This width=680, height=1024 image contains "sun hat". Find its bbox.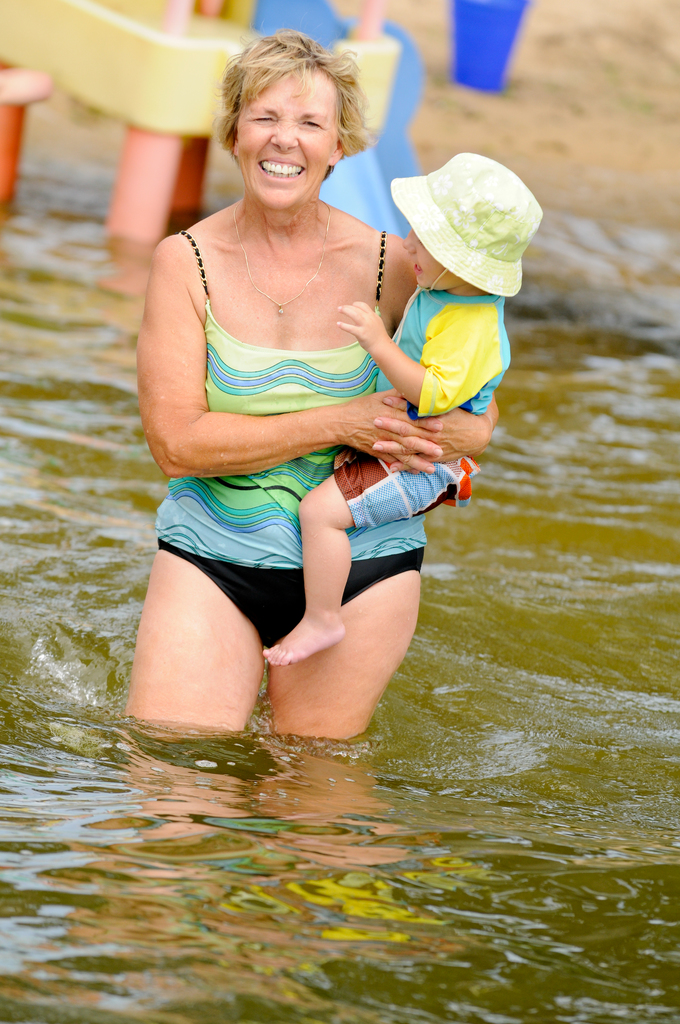
bbox=[385, 142, 553, 298].
